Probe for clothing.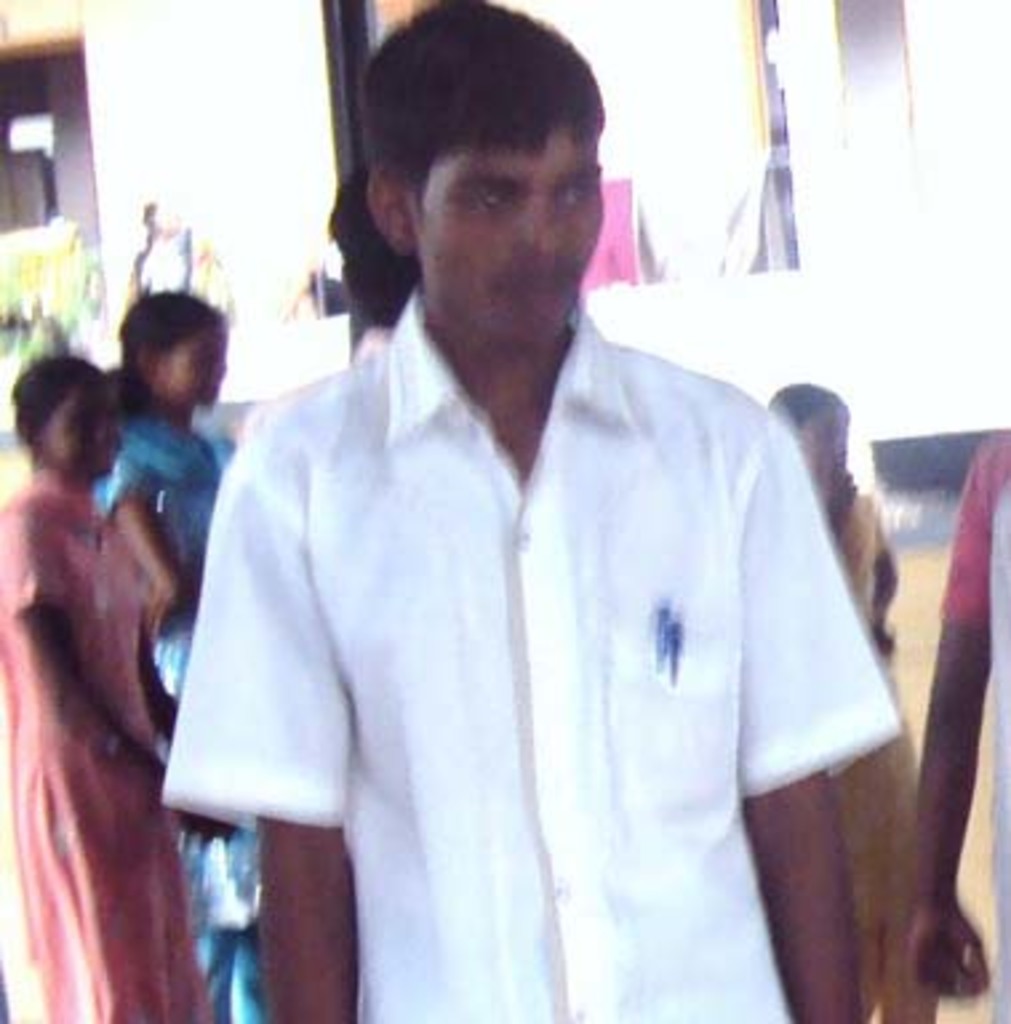
Probe result: <region>181, 232, 878, 1005</region>.
